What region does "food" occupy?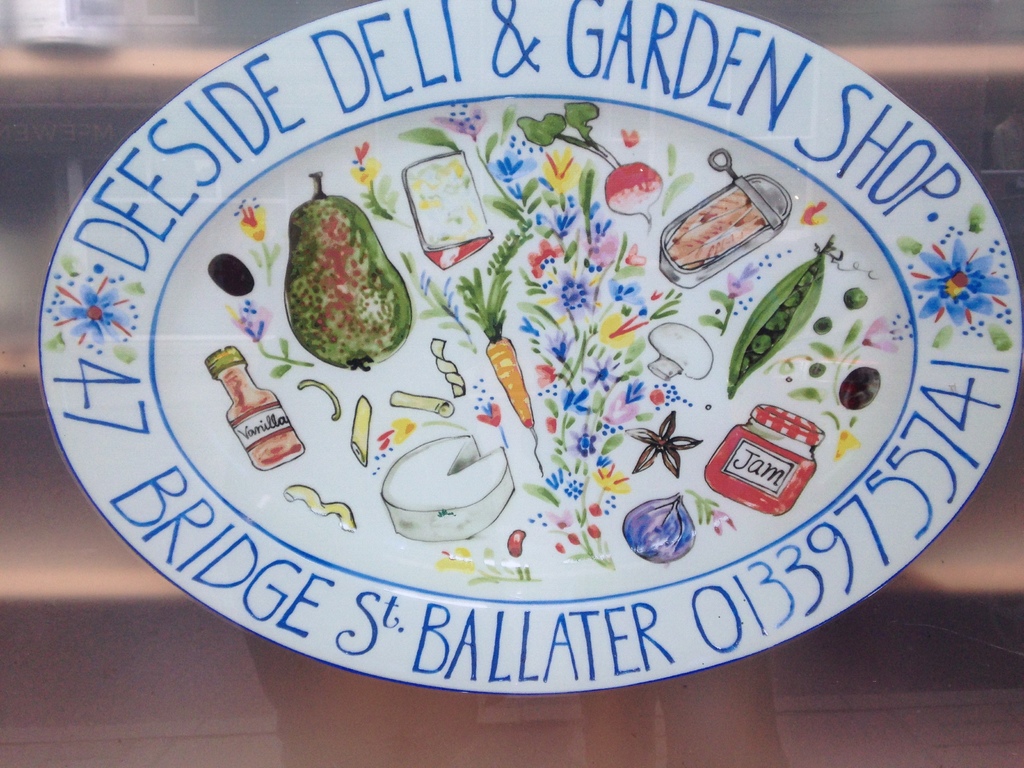
(left=453, top=267, right=532, bottom=431).
